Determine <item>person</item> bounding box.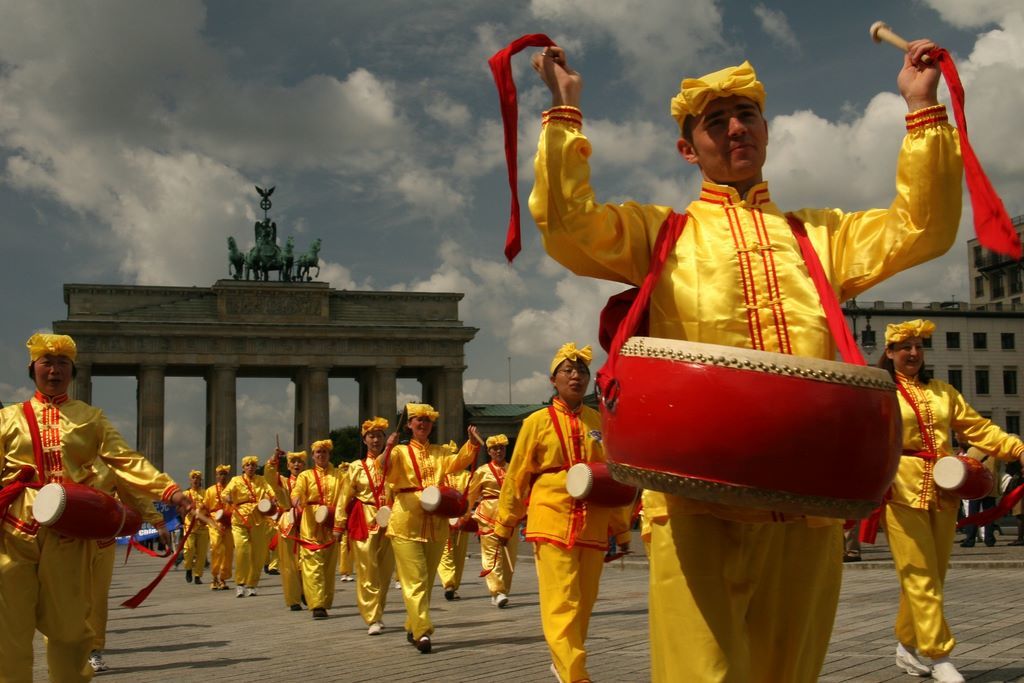
Determined: (x1=264, y1=449, x2=313, y2=602).
